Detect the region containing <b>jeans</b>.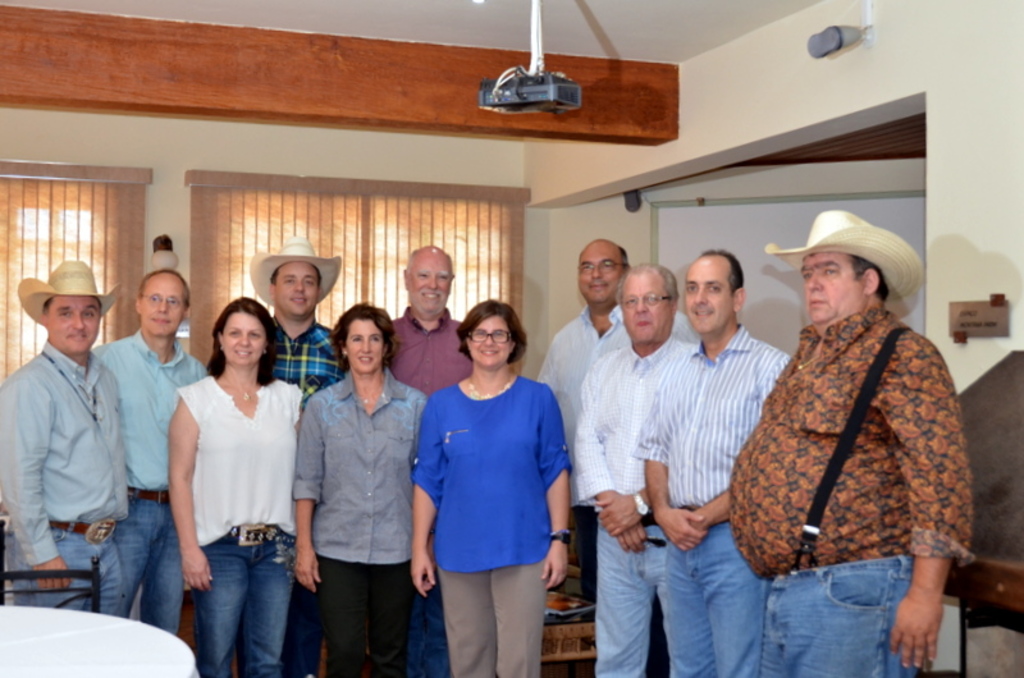
[598,519,662,677].
